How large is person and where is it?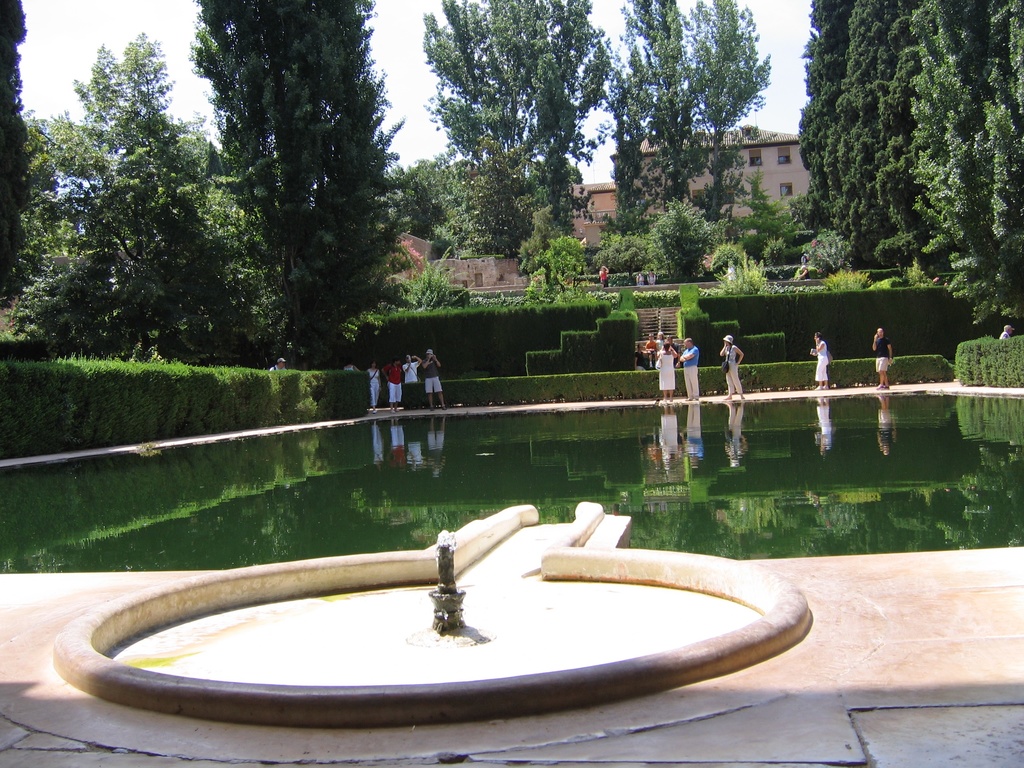
Bounding box: [x1=419, y1=348, x2=447, y2=412].
